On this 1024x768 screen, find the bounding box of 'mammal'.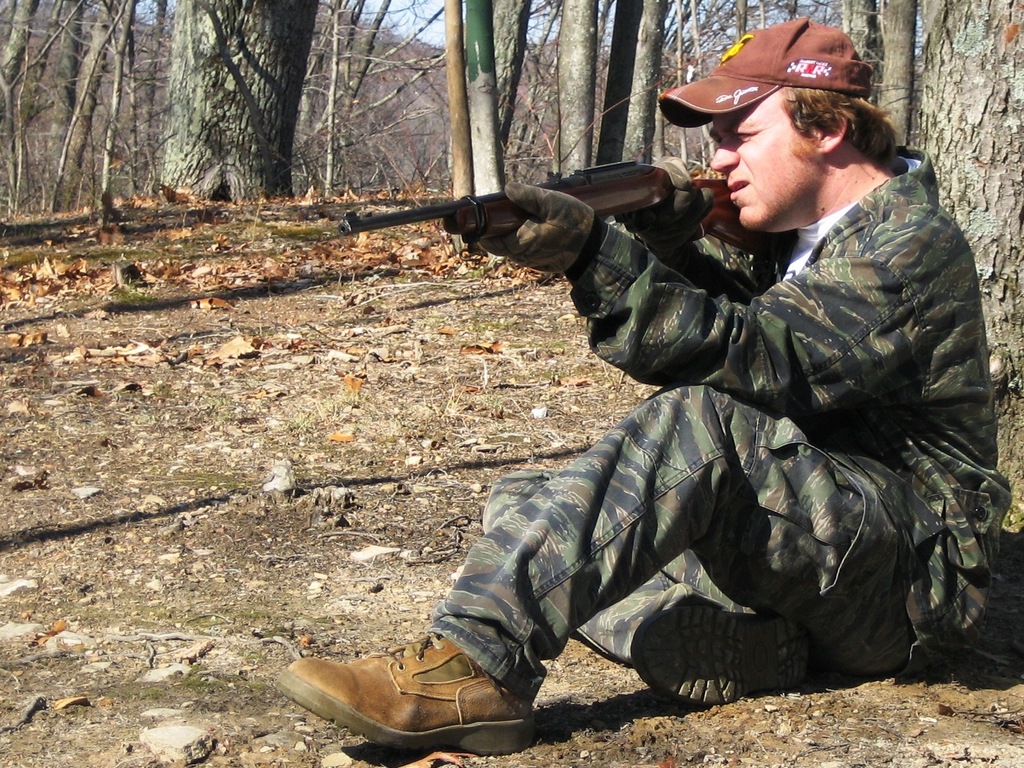
Bounding box: 186,109,989,721.
